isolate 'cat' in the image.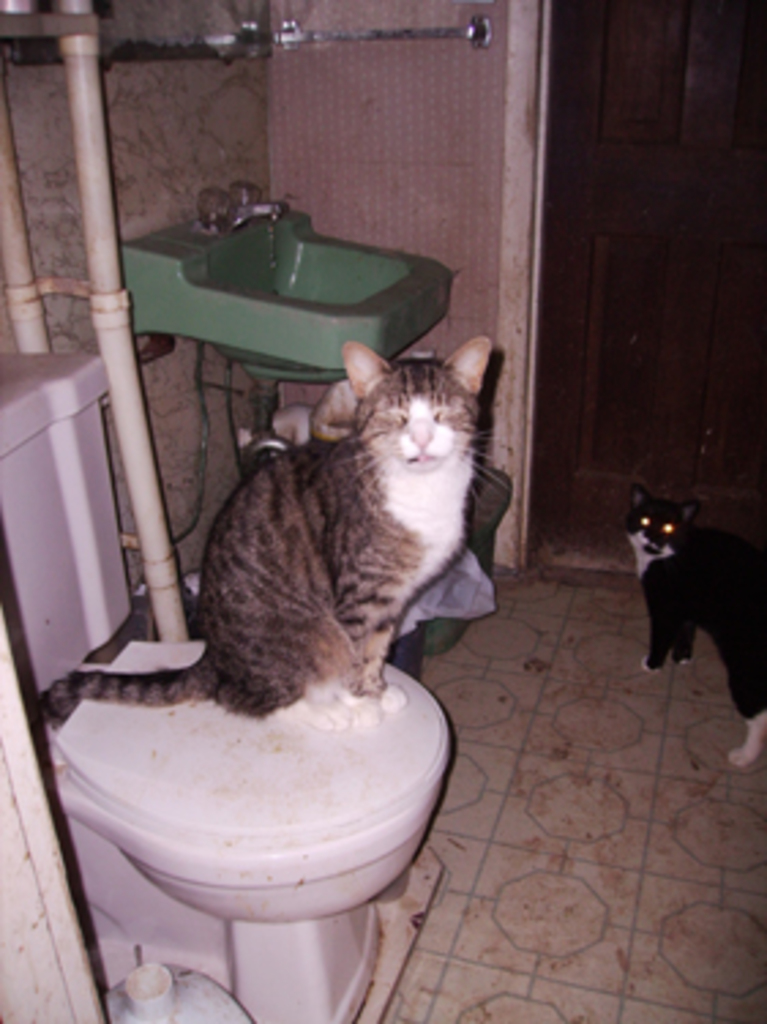
Isolated region: locate(41, 328, 500, 729).
